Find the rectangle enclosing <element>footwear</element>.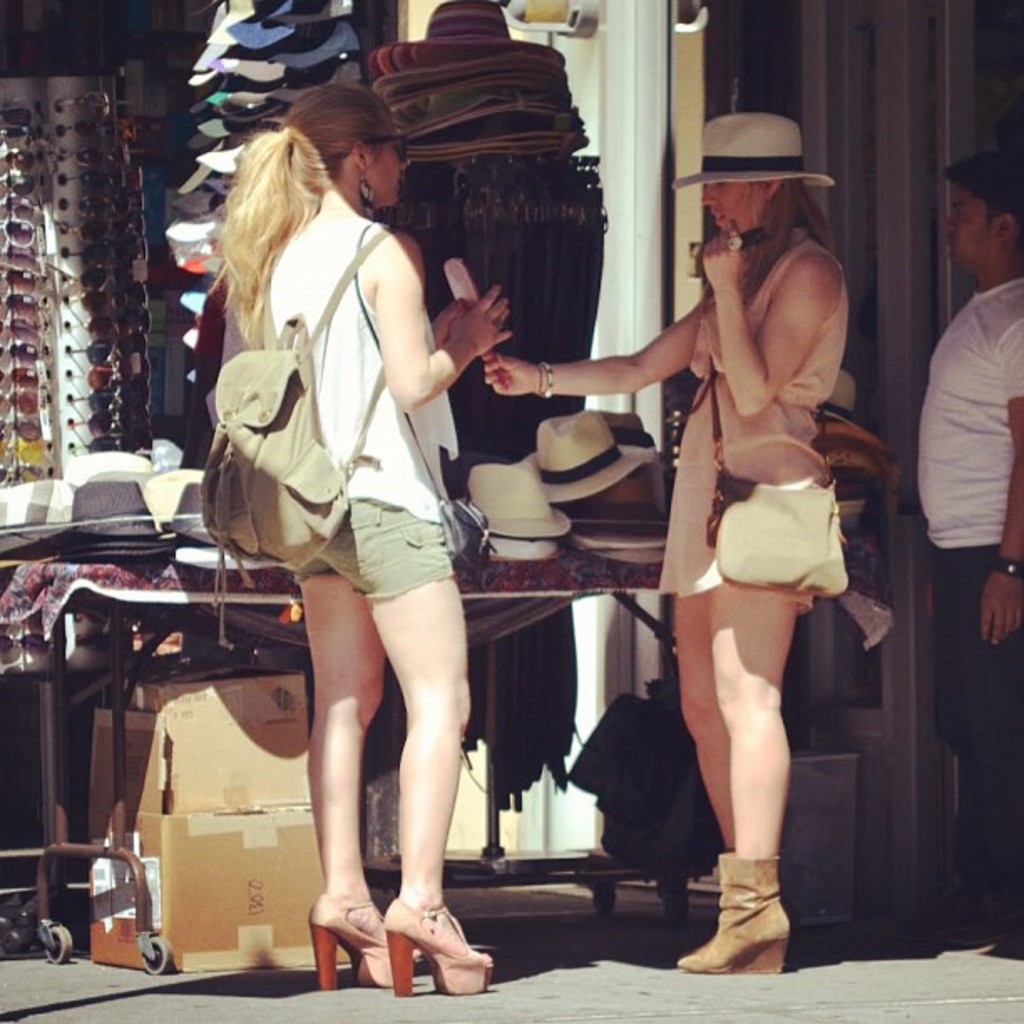
<region>378, 895, 500, 997</region>.
